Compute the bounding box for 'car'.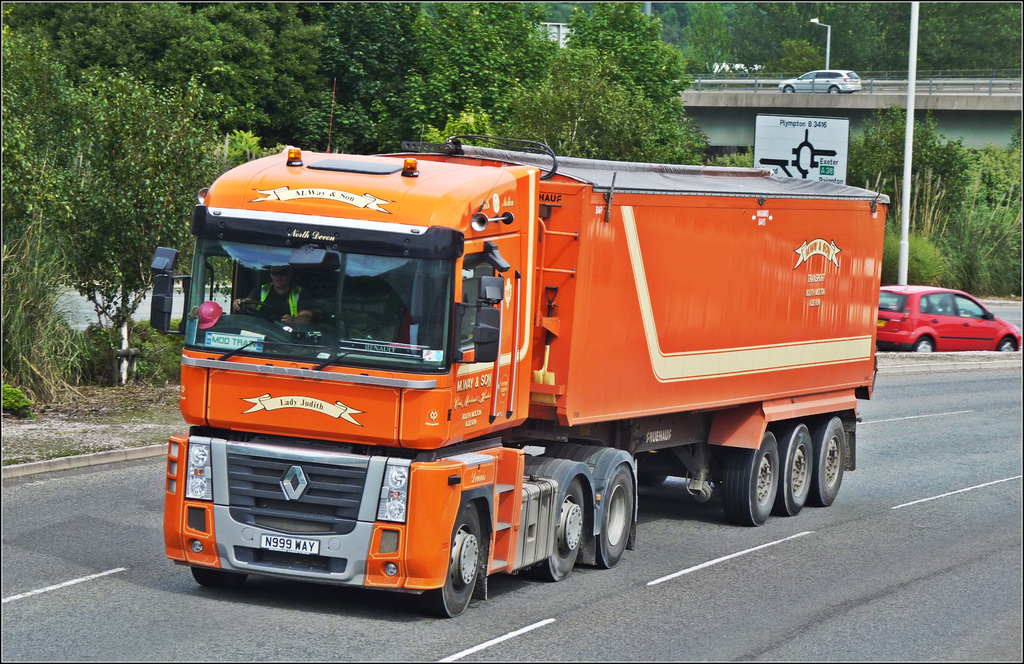
875, 277, 1023, 355.
